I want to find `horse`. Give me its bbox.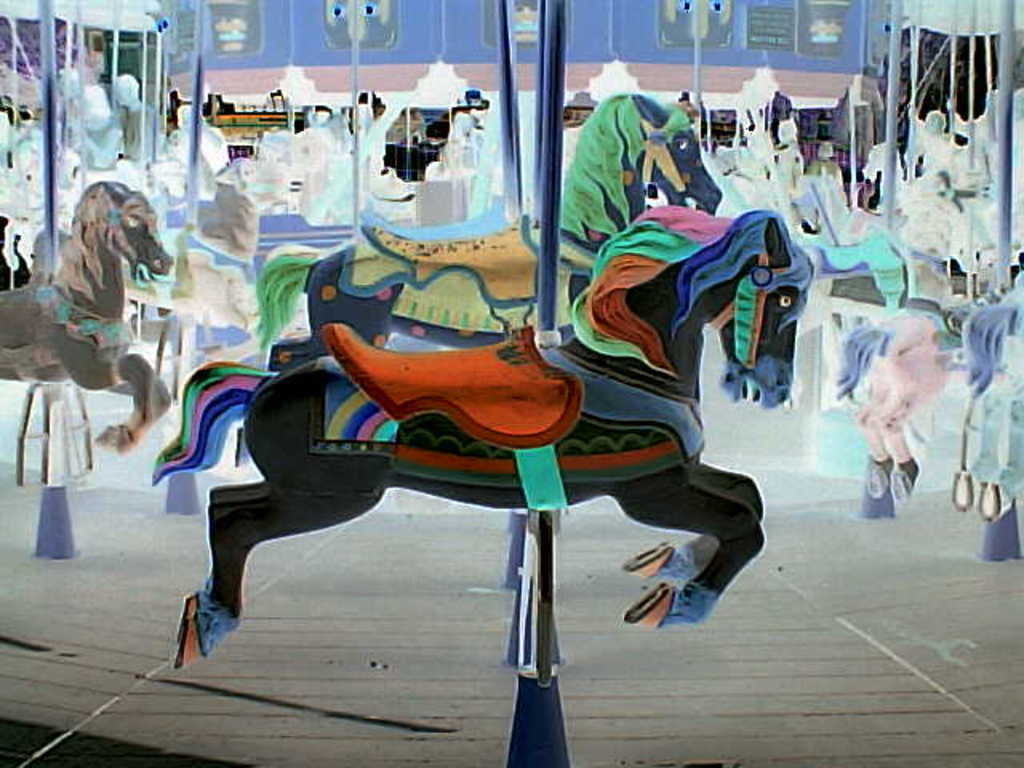
824/275/1018/498.
